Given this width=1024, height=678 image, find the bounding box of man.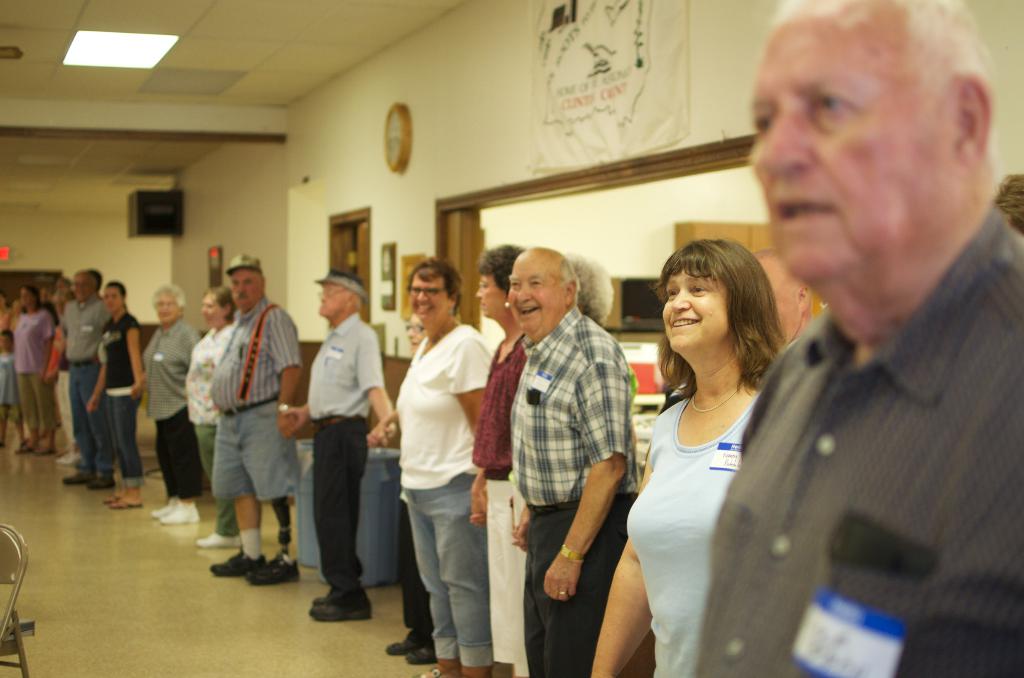
box(273, 265, 404, 624).
